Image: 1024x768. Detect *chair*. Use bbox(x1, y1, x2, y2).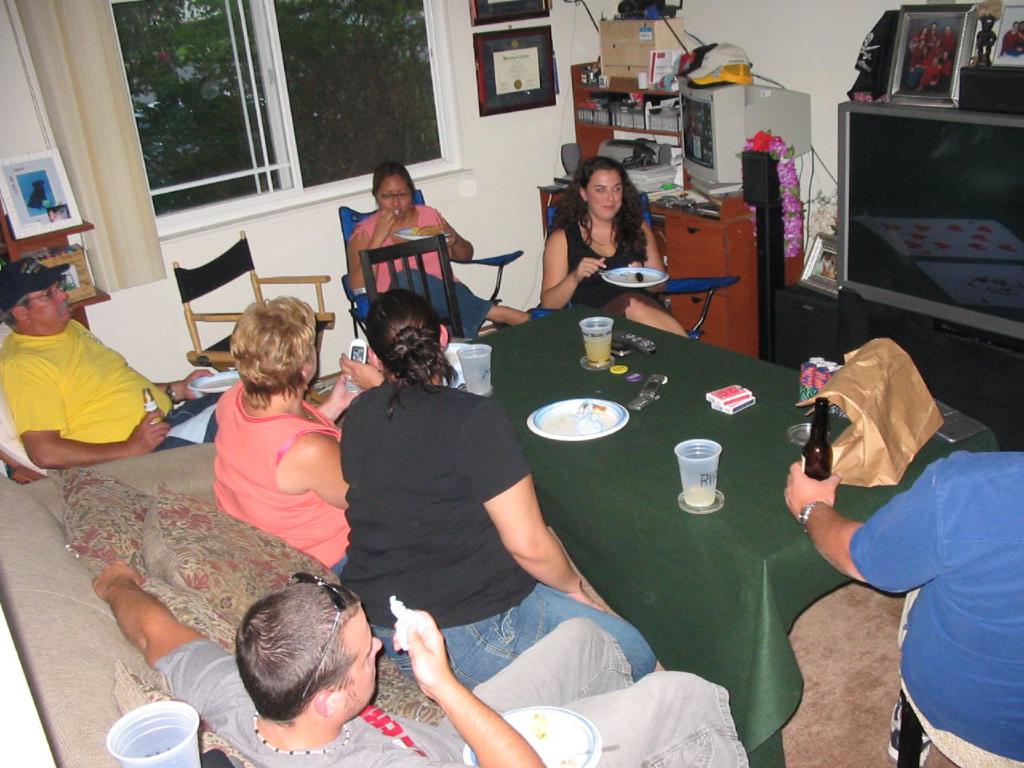
bbox(168, 226, 335, 372).
